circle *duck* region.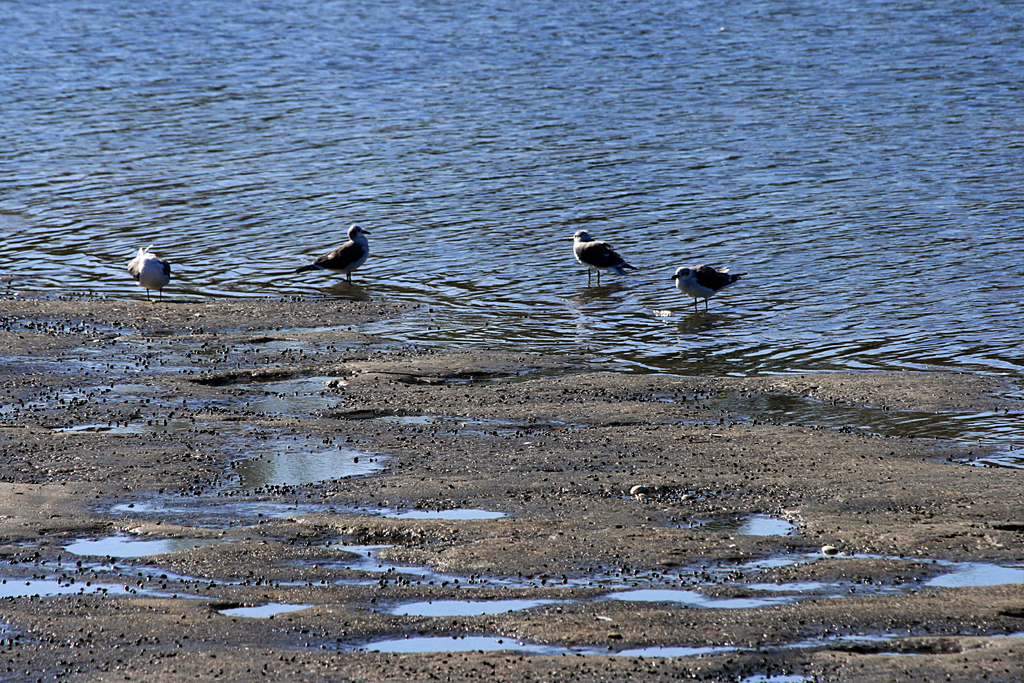
Region: 561 218 648 277.
